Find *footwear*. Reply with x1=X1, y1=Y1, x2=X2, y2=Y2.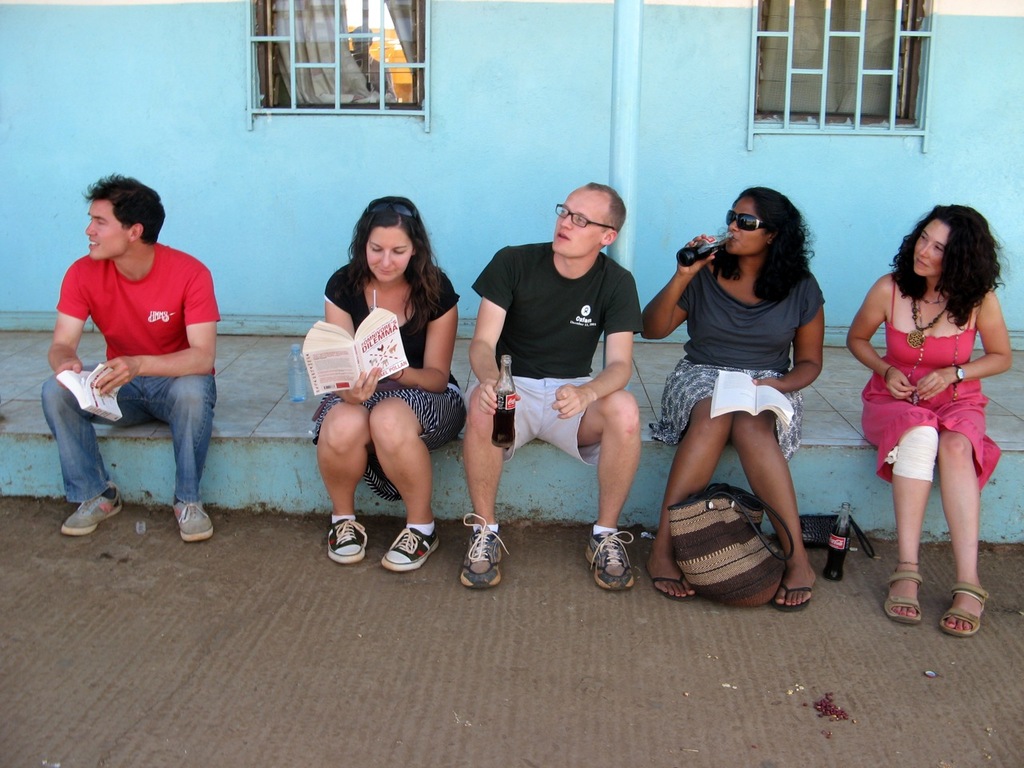
x1=62, y1=488, x2=128, y2=536.
